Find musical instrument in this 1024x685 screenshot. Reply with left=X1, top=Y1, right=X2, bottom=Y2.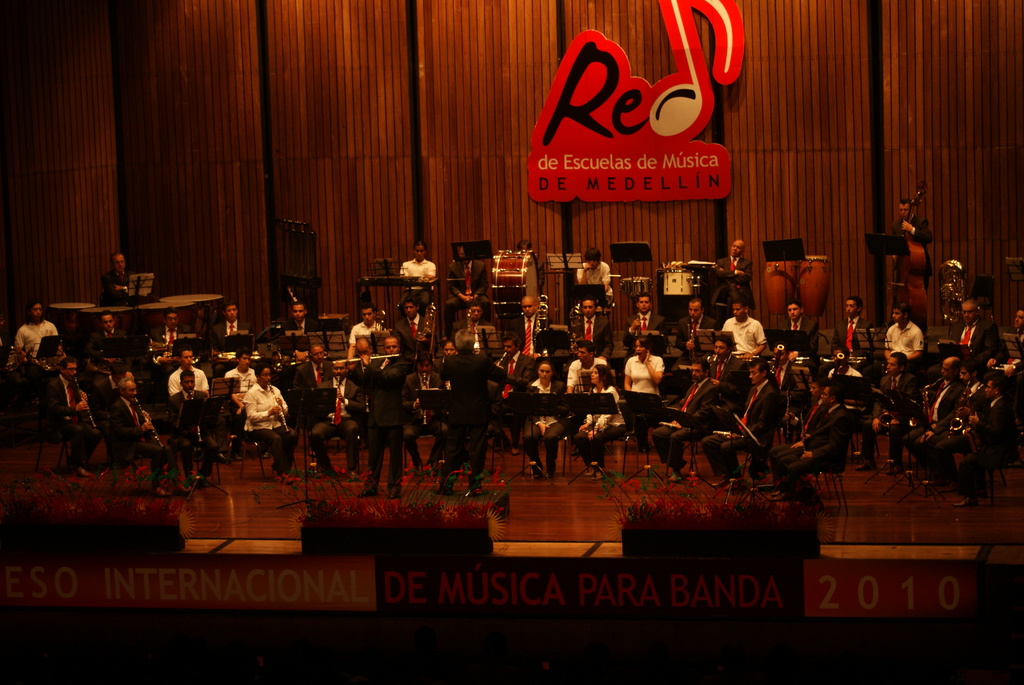
left=908, top=379, right=946, bottom=438.
